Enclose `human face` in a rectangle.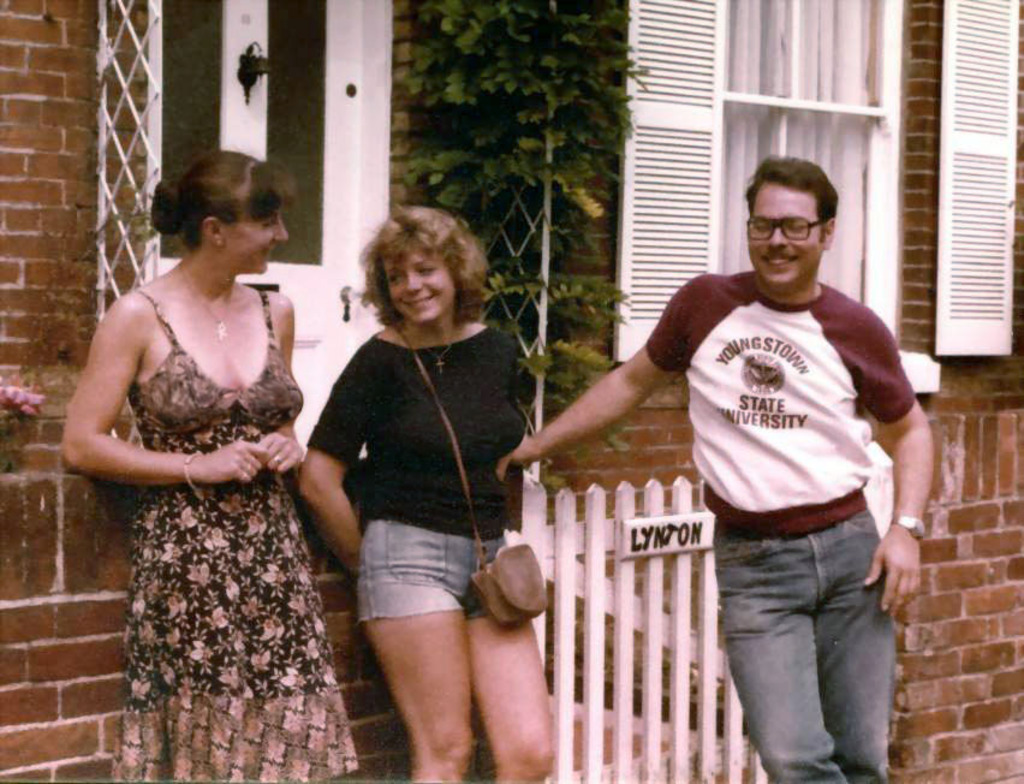
226/213/287/272.
